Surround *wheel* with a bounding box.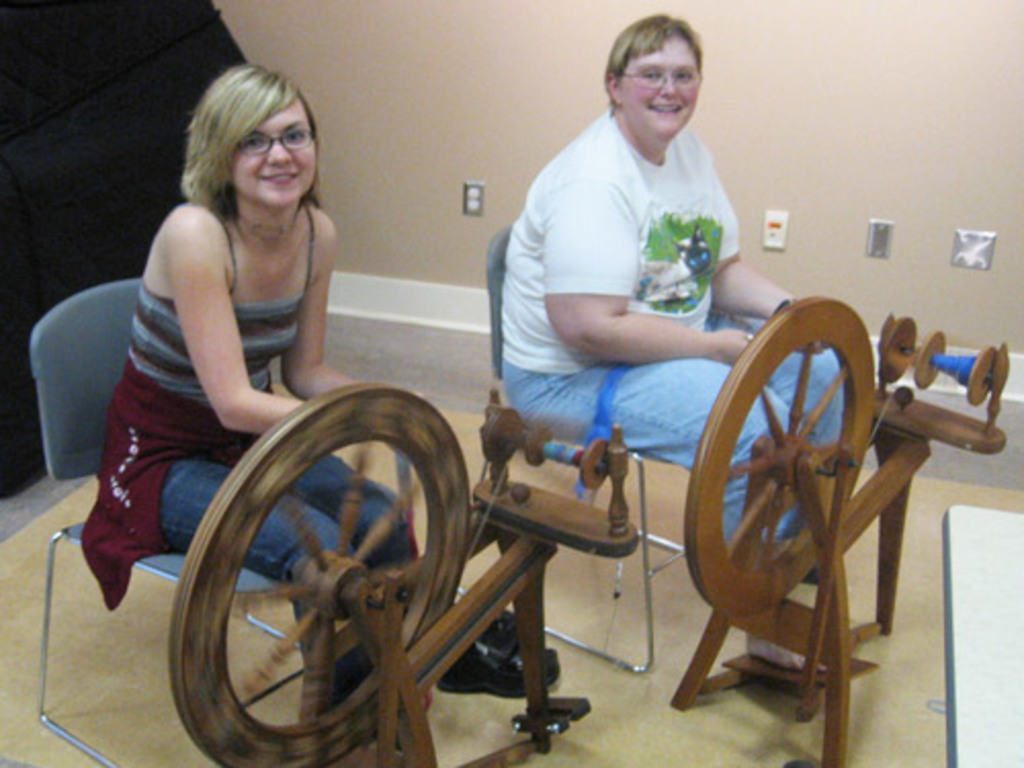
571/440/610/498.
